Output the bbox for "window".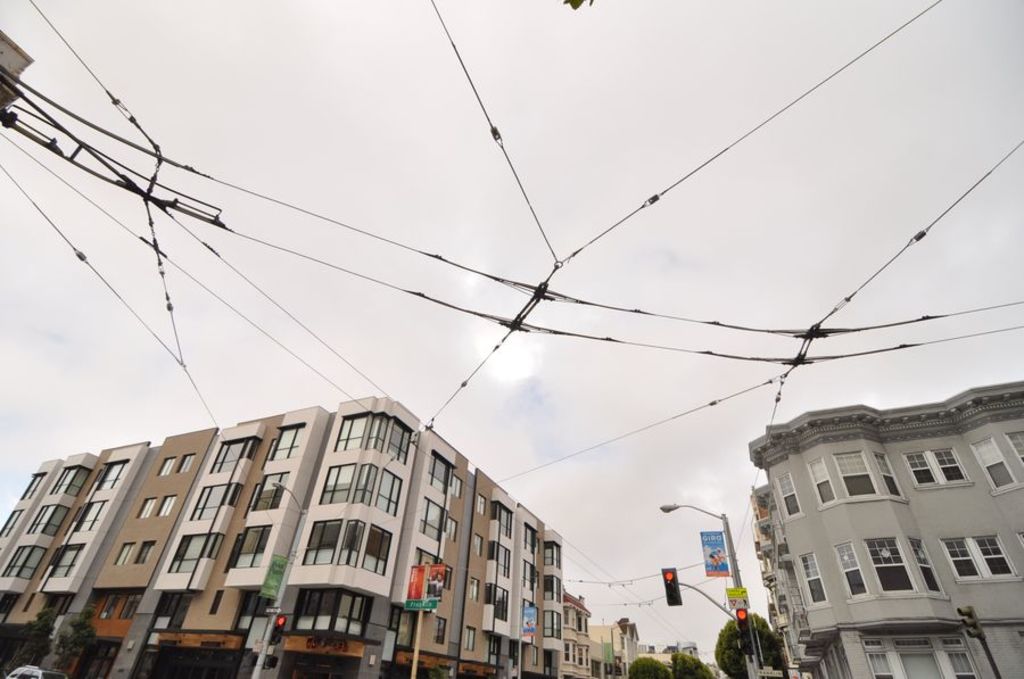
bbox(50, 467, 86, 495).
